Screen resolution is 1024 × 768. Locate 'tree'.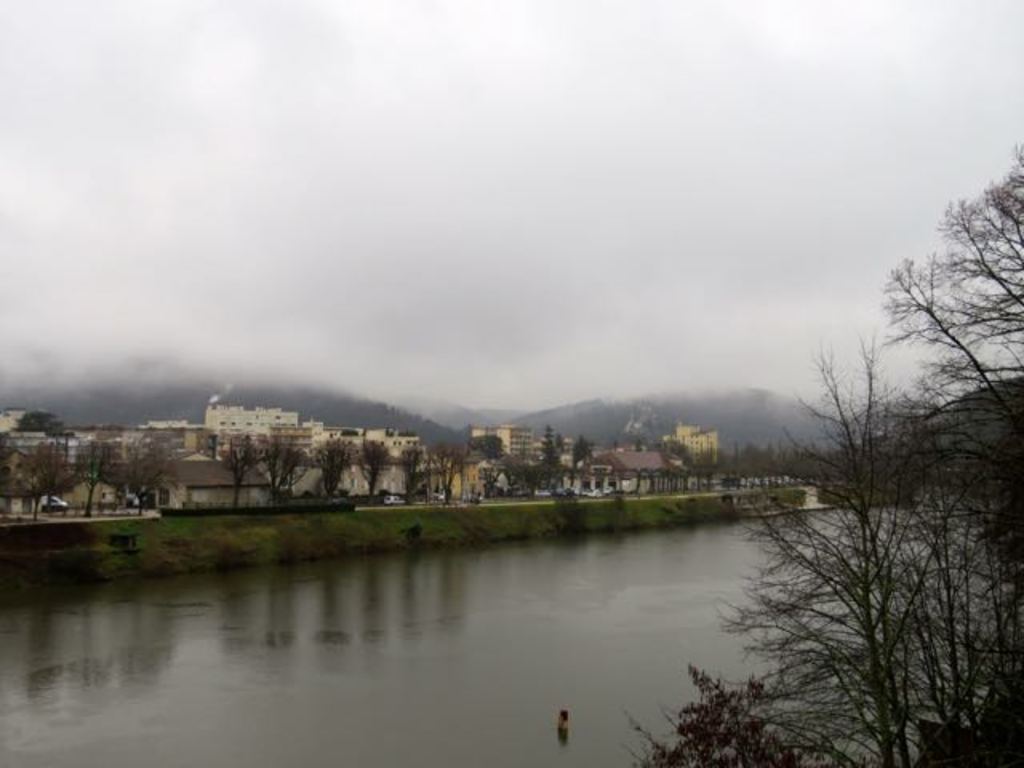
rect(354, 434, 400, 498).
